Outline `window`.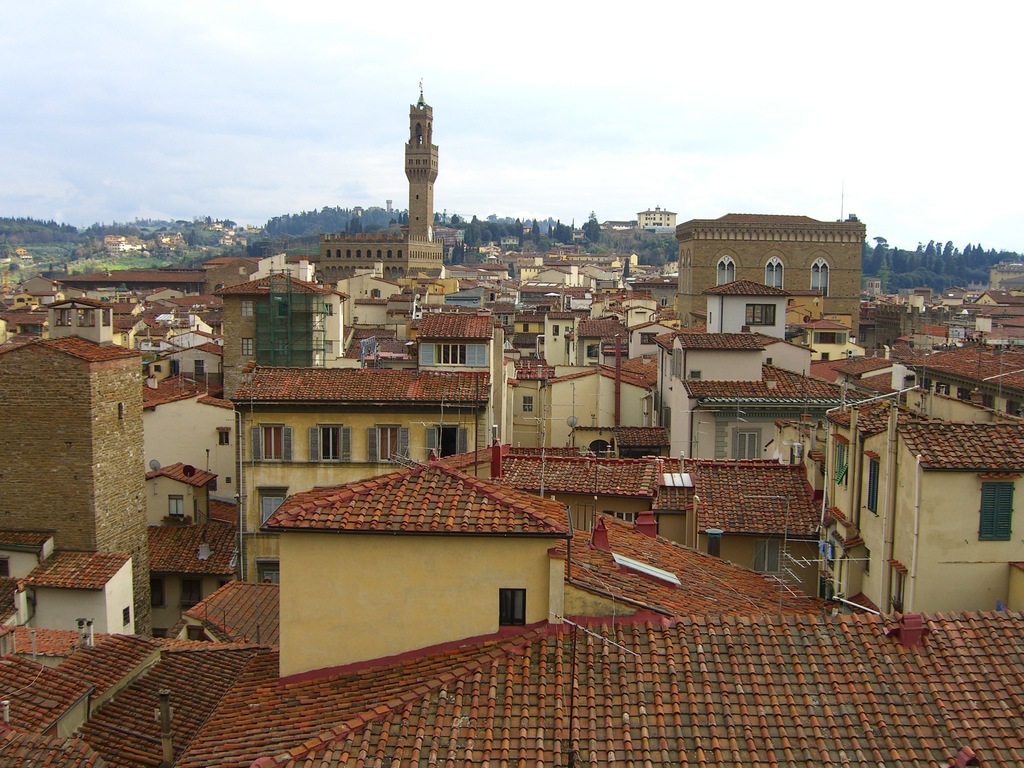
Outline: <bbox>246, 424, 294, 463</bbox>.
